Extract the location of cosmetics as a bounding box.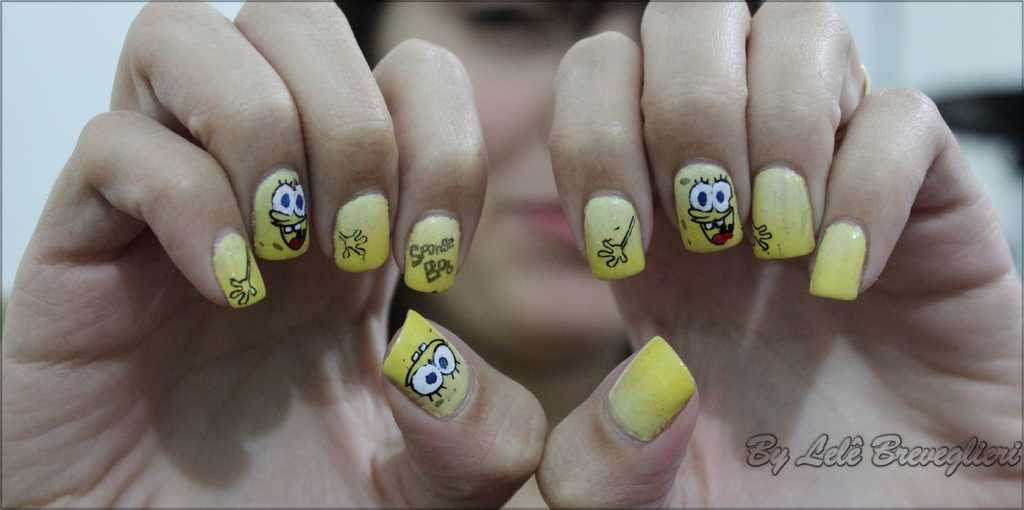
<box>386,330,477,417</box>.
